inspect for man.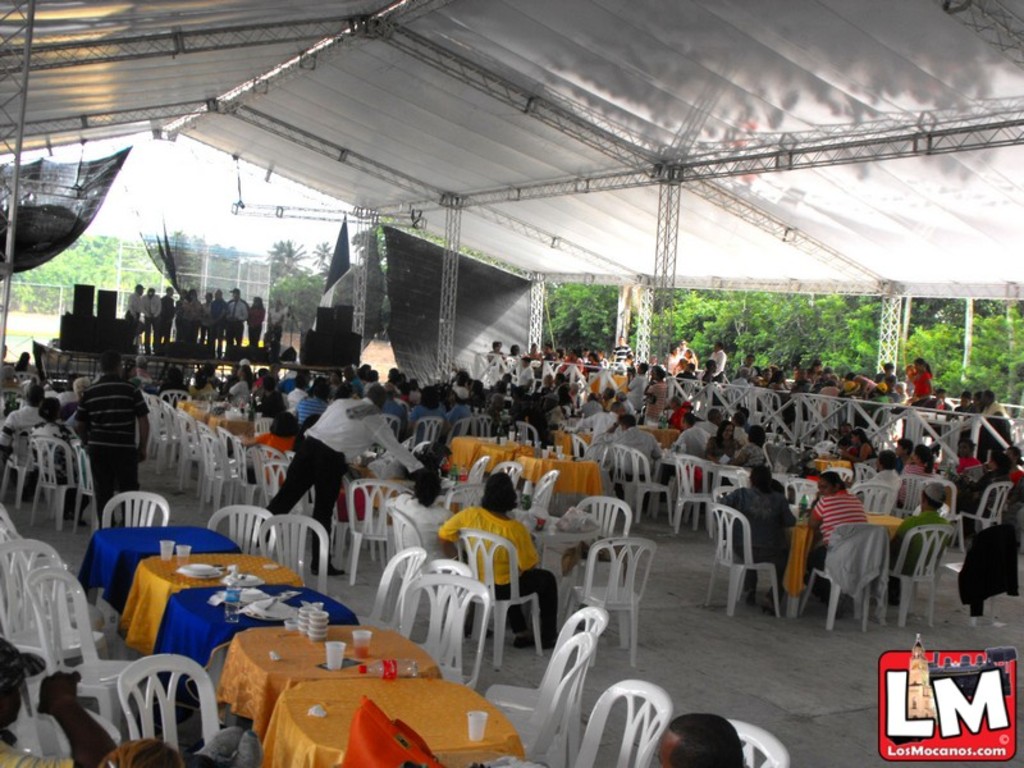
Inspection: [0, 381, 47, 458].
